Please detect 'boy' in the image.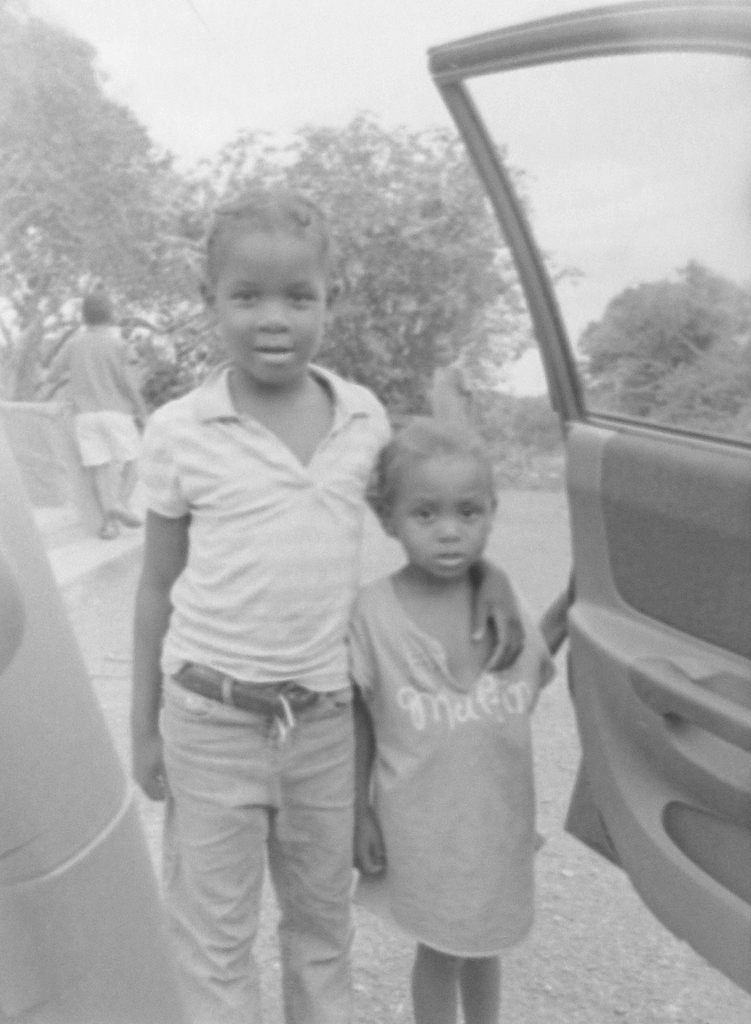
{"x1": 44, "y1": 287, "x2": 156, "y2": 532}.
